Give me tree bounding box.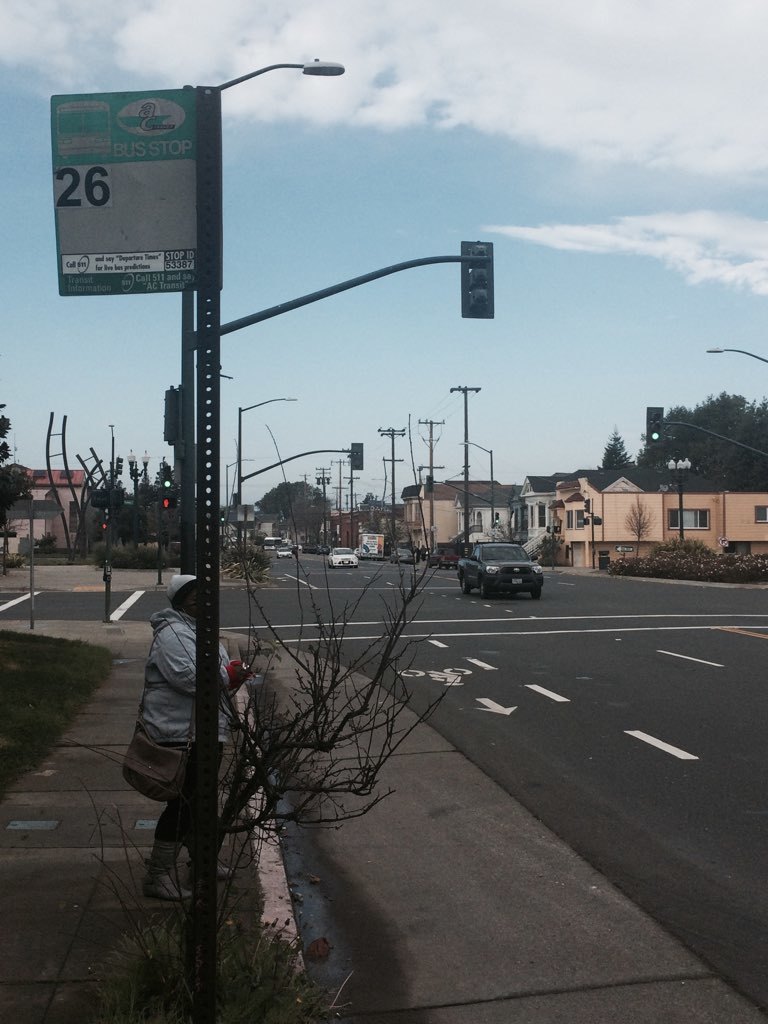
<bbox>593, 424, 637, 469</bbox>.
